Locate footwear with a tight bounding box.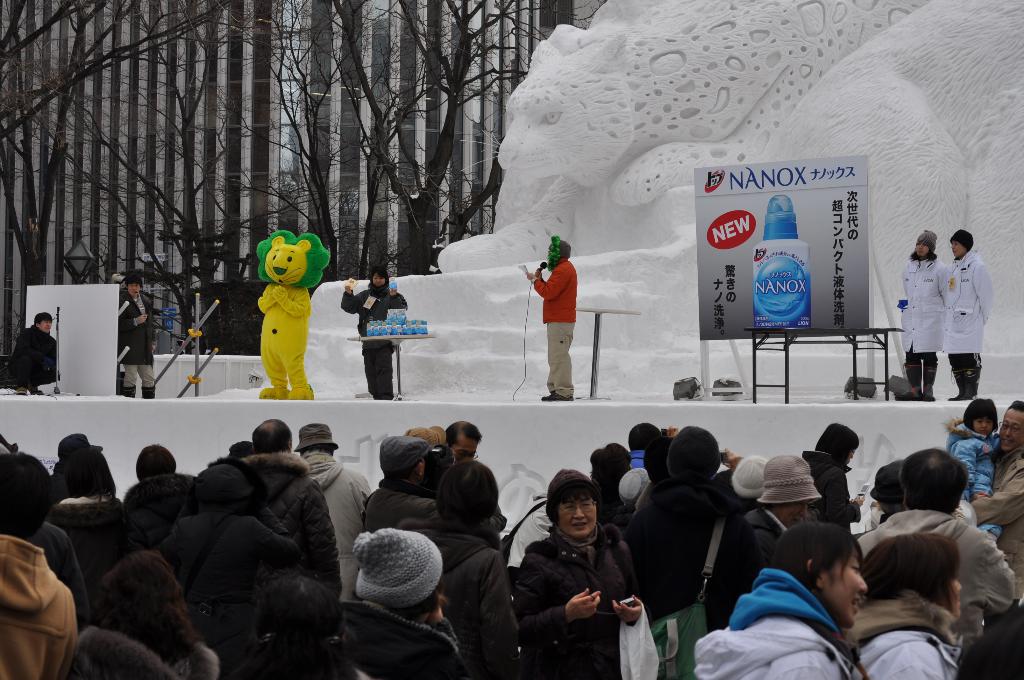
(x1=547, y1=391, x2=572, y2=400).
